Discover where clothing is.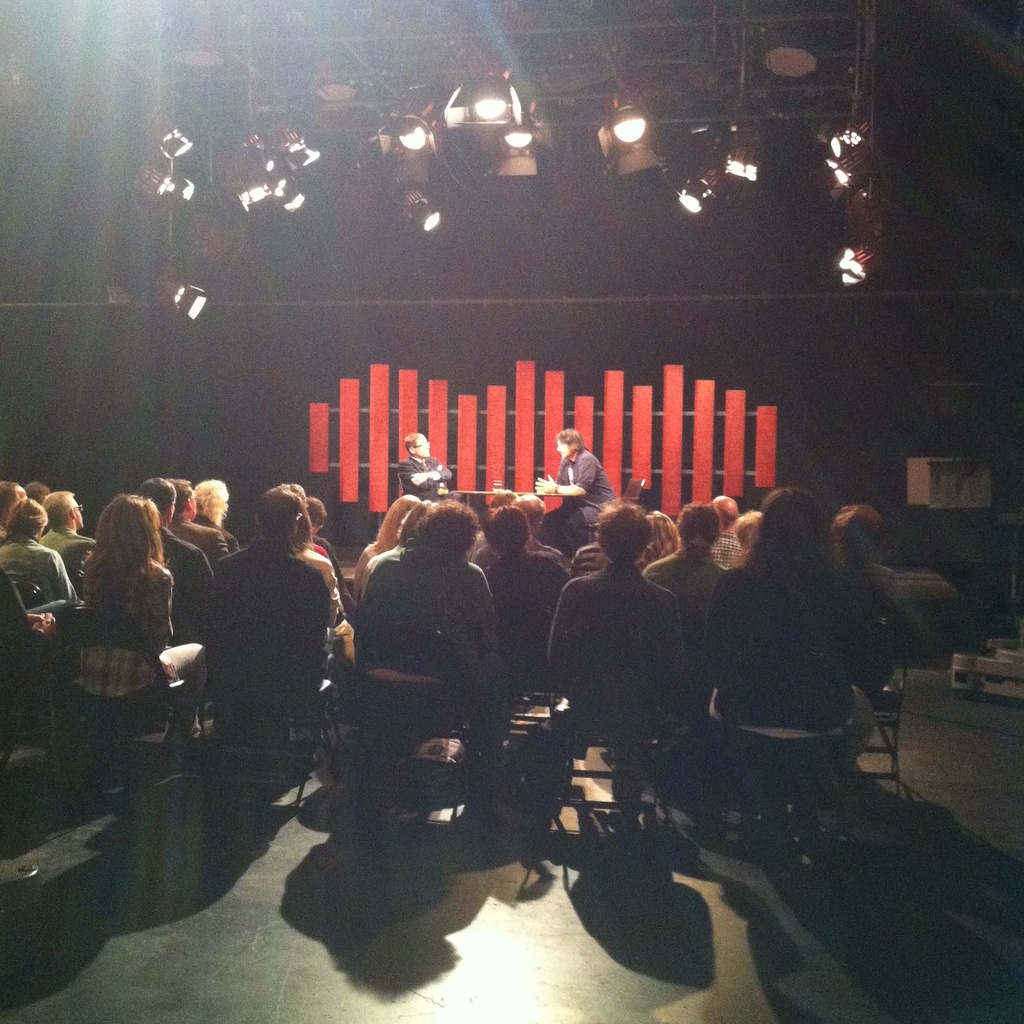
Discovered at x1=836, y1=557, x2=942, y2=699.
